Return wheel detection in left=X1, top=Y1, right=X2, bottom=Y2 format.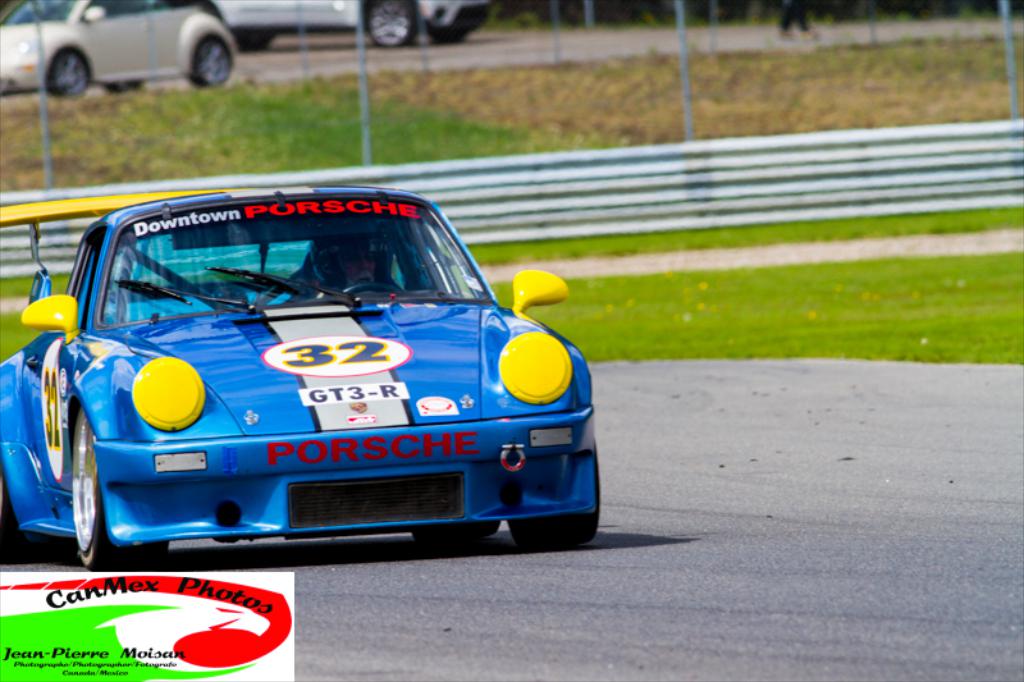
left=0, top=458, right=54, bottom=564.
